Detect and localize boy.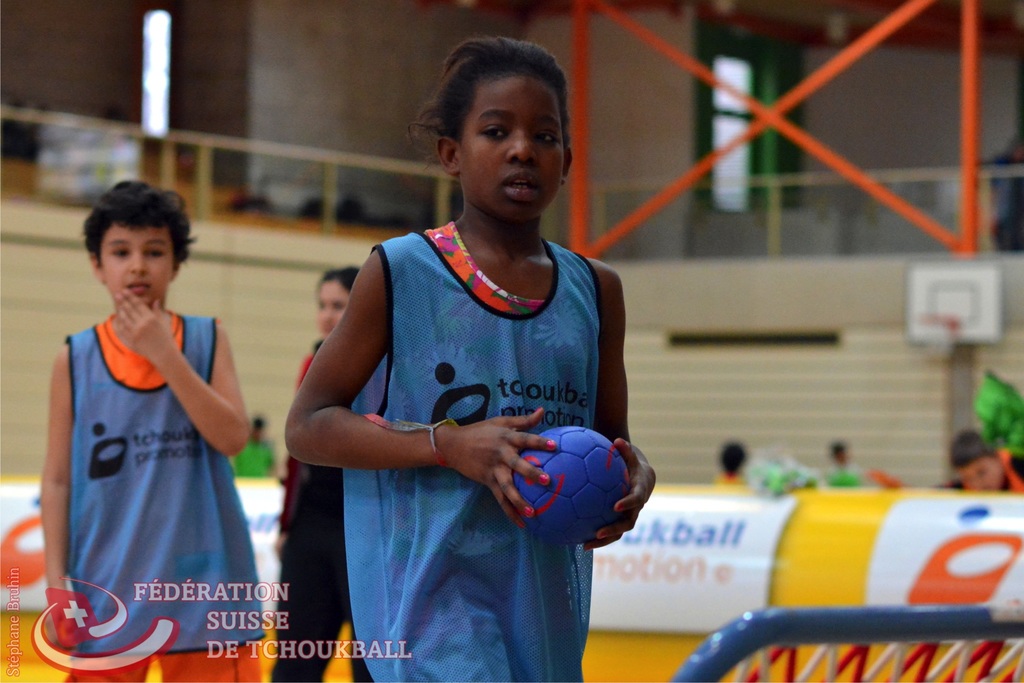
Localized at crop(945, 426, 1023, 497).
